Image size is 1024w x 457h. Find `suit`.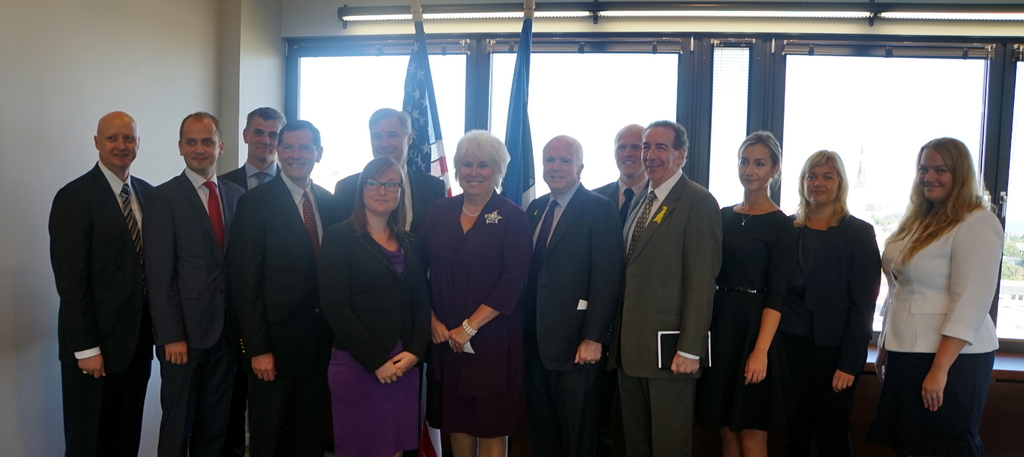
(left=616, top=167, right=724, bottom=456).
